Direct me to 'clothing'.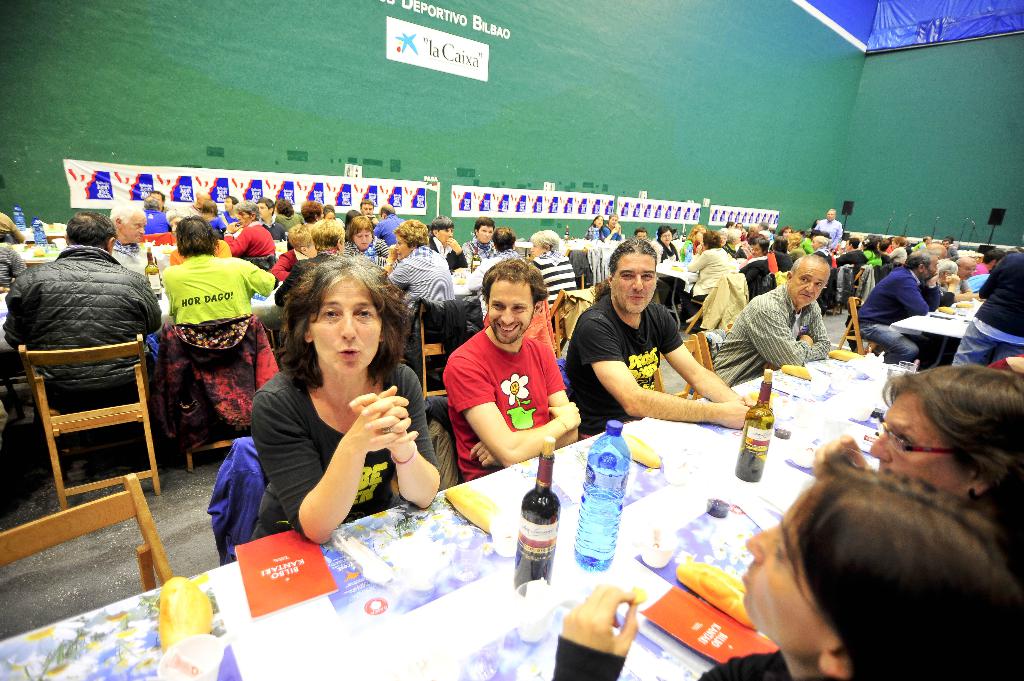
Direction: 956,241,1023,369.
